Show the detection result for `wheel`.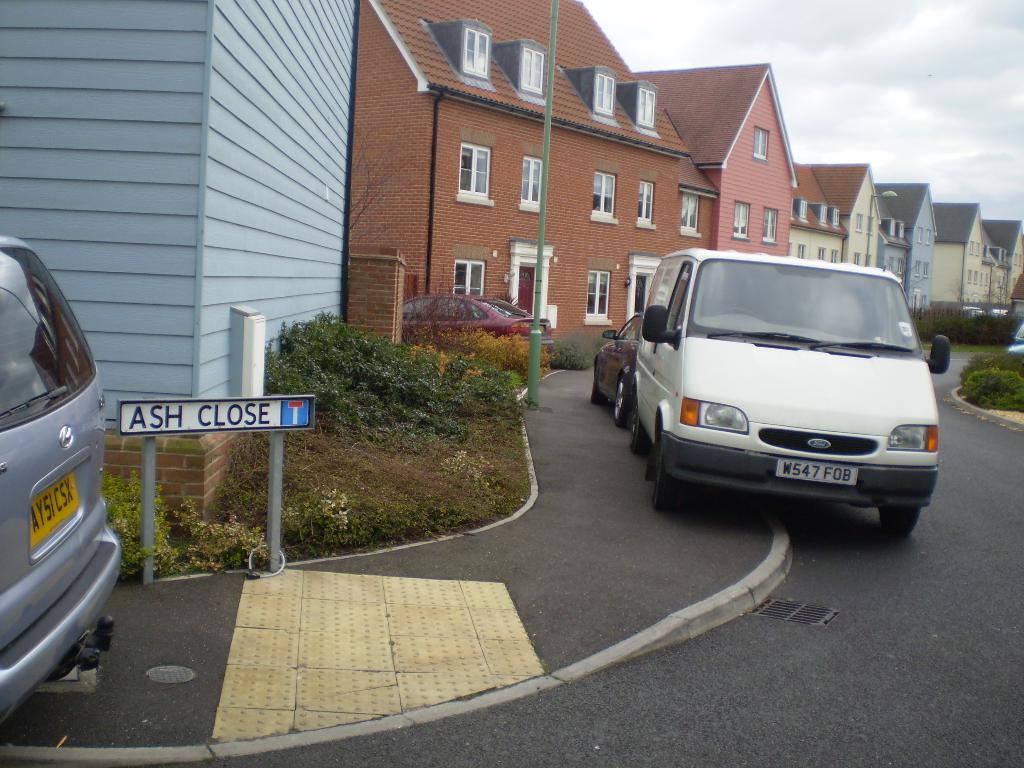
bbox(655, 452, 678, 515).
